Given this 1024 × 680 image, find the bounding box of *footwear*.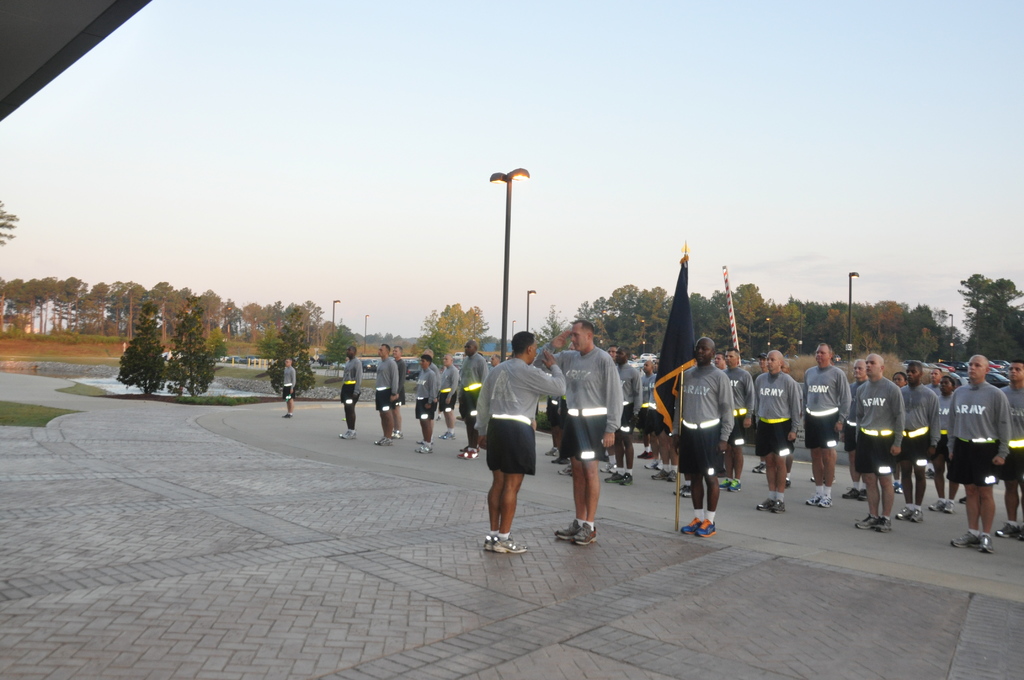
<box>956,498,968,505</box>.
